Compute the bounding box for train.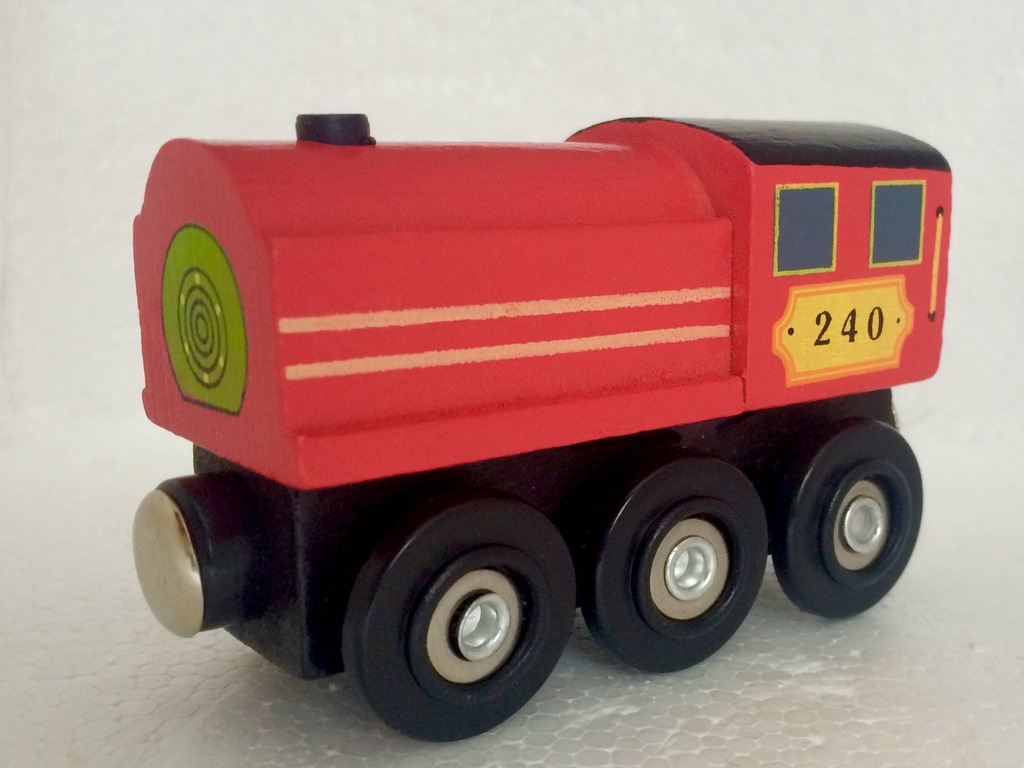
(x1=123, y1=104, x2=952, y2=742).
